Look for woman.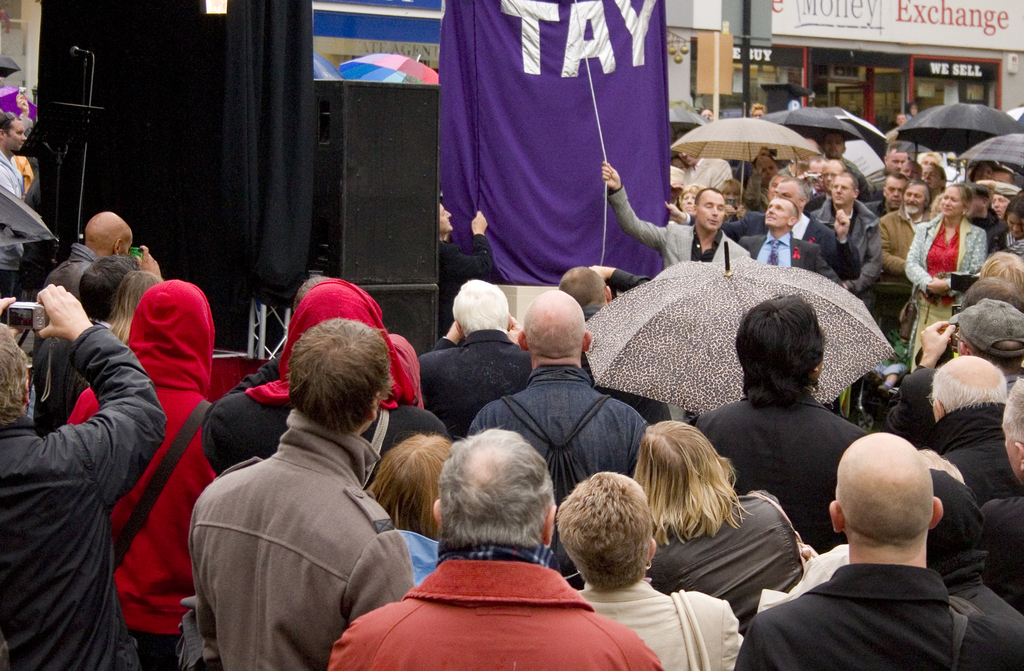
Found: [372,437,481,607].
